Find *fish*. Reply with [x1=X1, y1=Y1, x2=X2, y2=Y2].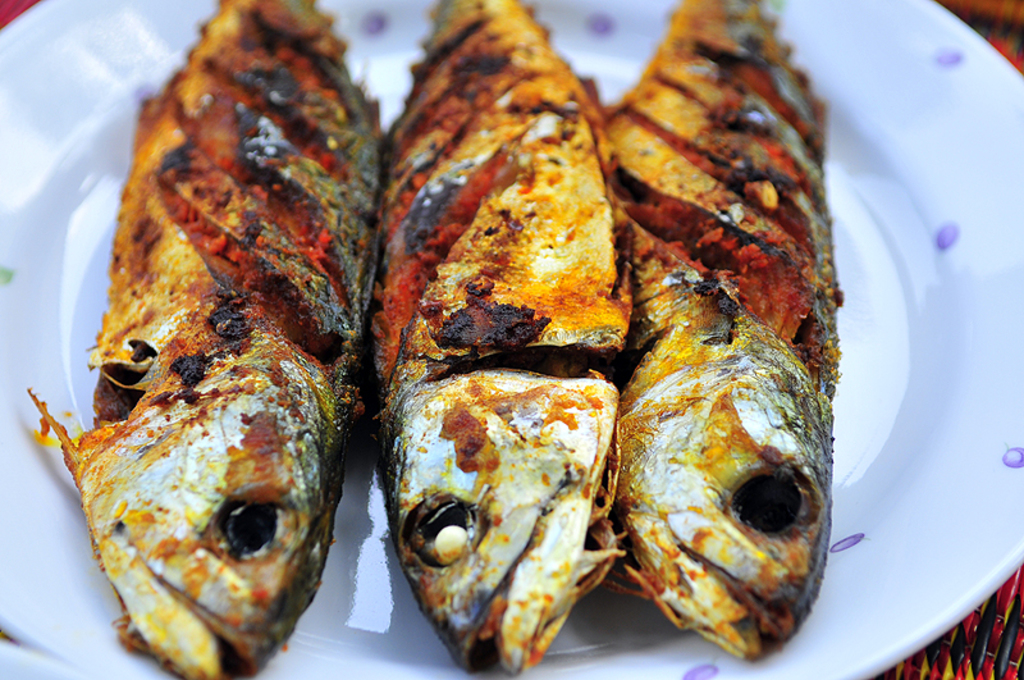
[x1=61, y1=0, x2=375, y2=656].
